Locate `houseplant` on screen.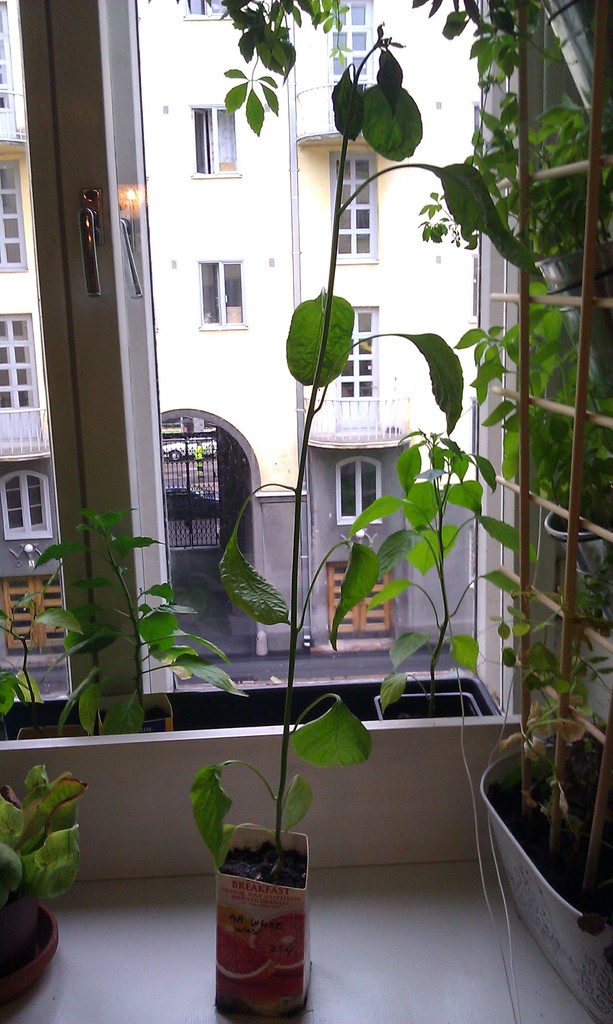
On screen at x1=0 y1=415 x2=537 y2=744.
